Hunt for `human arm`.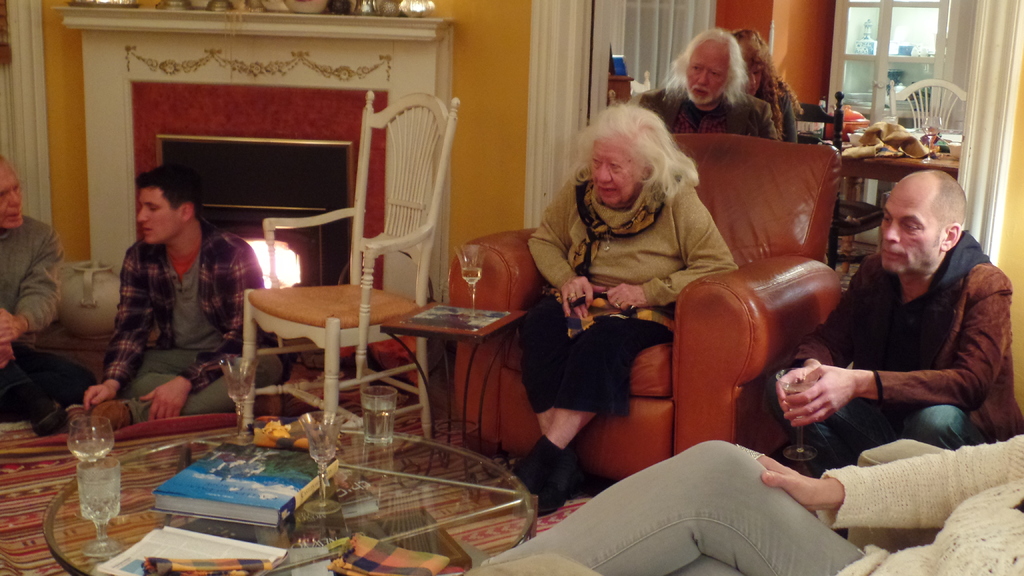
Hunted down at (x1=750, y1=429, x2=1023, y2=534).
